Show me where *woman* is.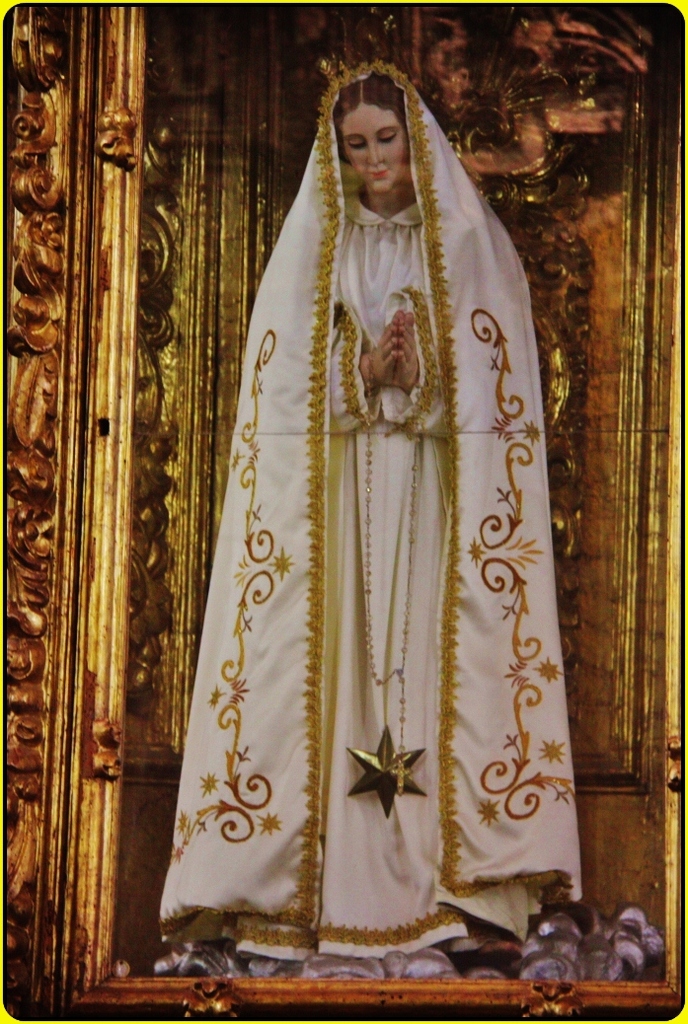
*woman* is at bbox=(149, 150, 566, 944).
